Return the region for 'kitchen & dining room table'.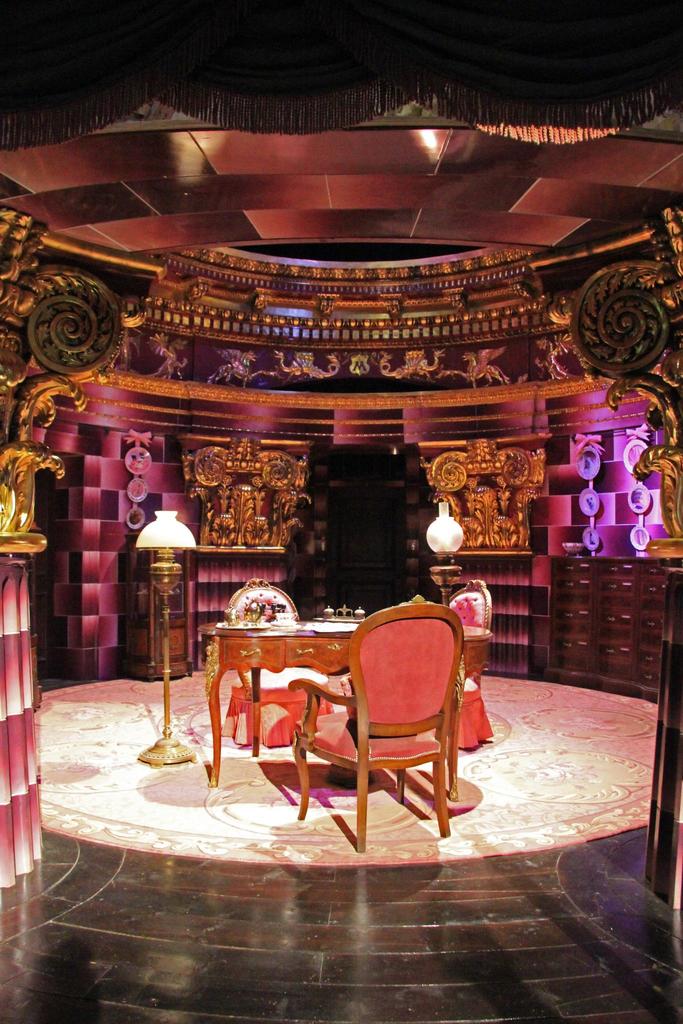
locate(208, 604, 477, 820).
